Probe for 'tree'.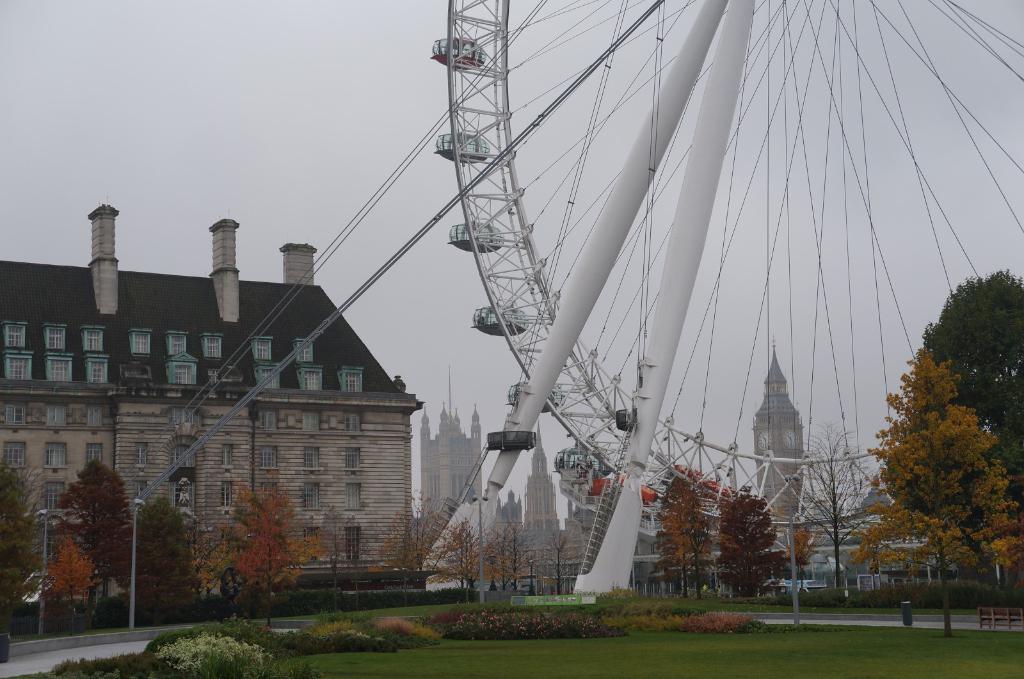
Probe result: bbox=(219, 483, 301, 633).
